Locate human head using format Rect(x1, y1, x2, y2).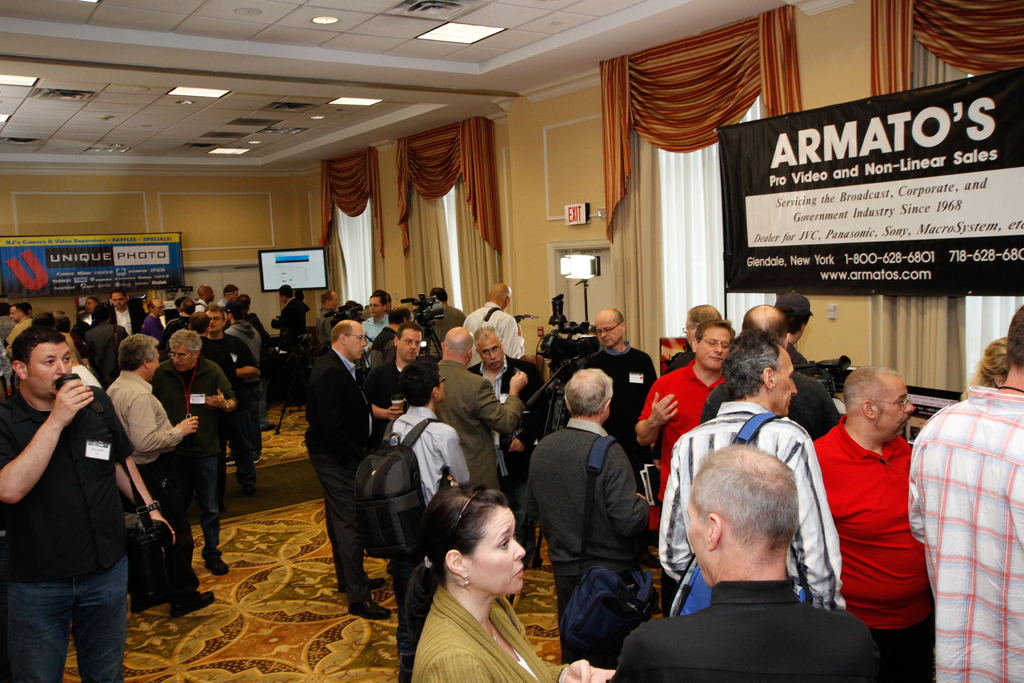
Rect(221, 289, 239, 305).
